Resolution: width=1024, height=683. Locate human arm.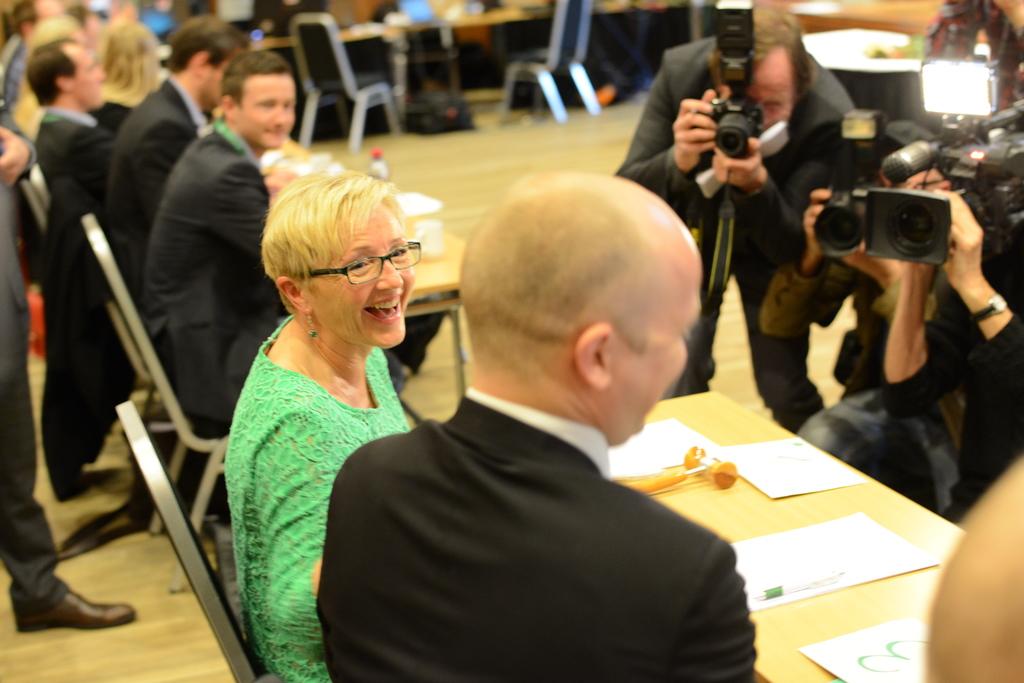
{"left": 207, "top": 160, "right": 294, "bottom": 260}.
